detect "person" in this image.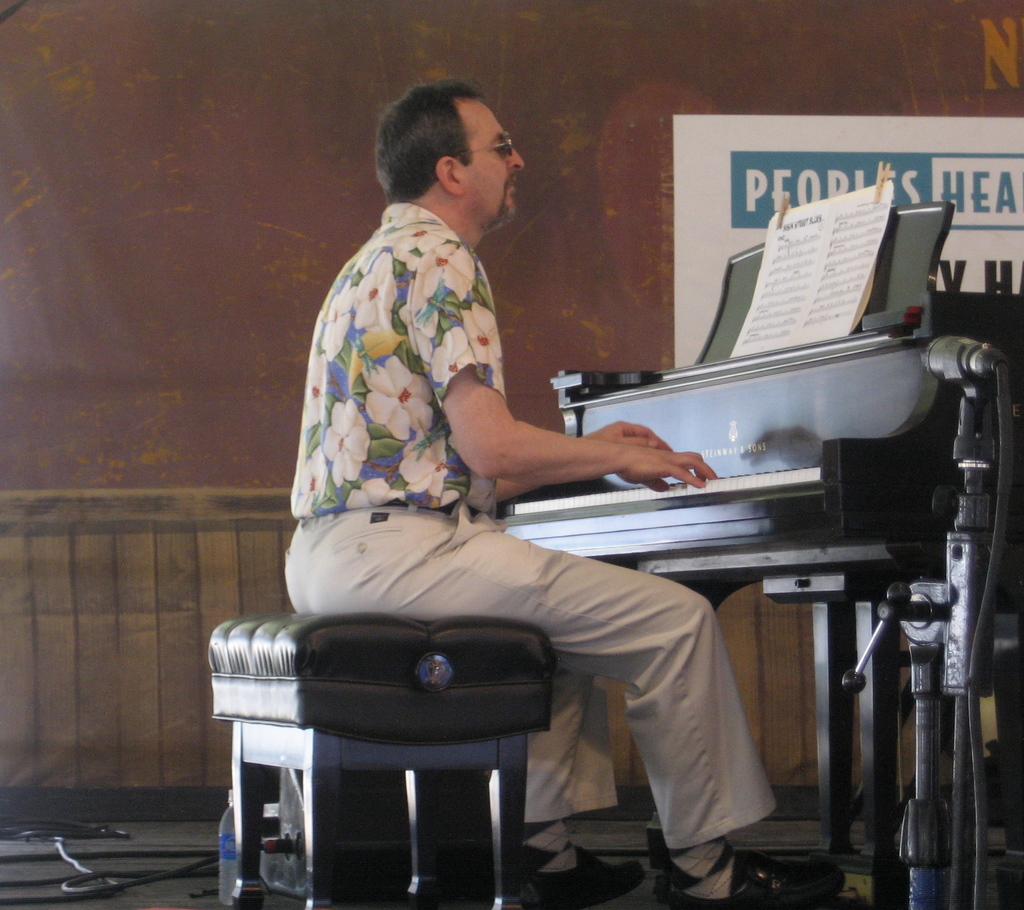
Detection: {"left": 284, "top": 77, "right": 842, "bottom": 906}.
